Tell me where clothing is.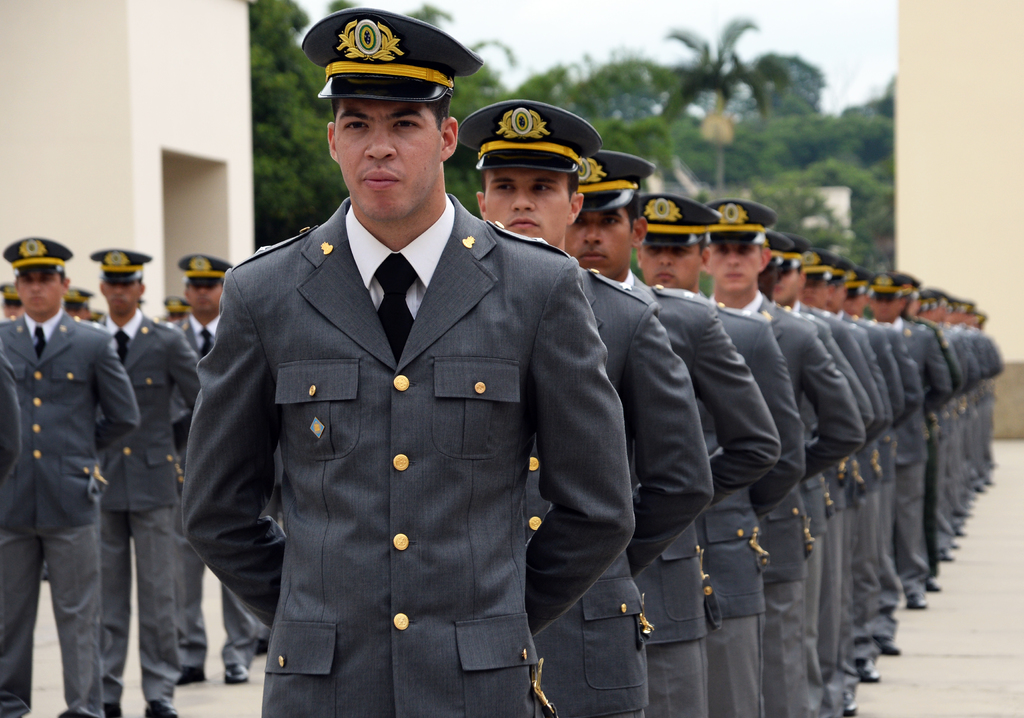
clothing is at box(0, 306, 138, 717).
